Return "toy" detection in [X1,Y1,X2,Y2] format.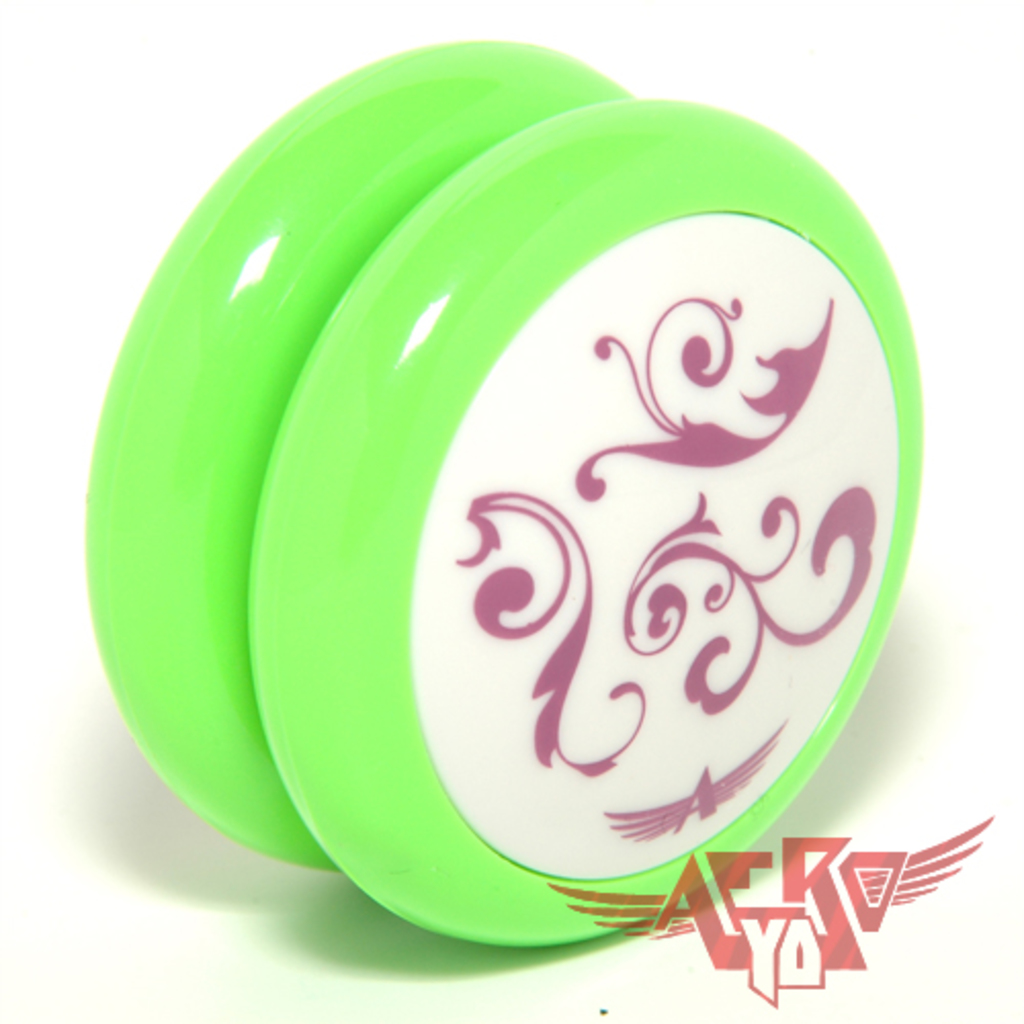
[78,12,918,954].
